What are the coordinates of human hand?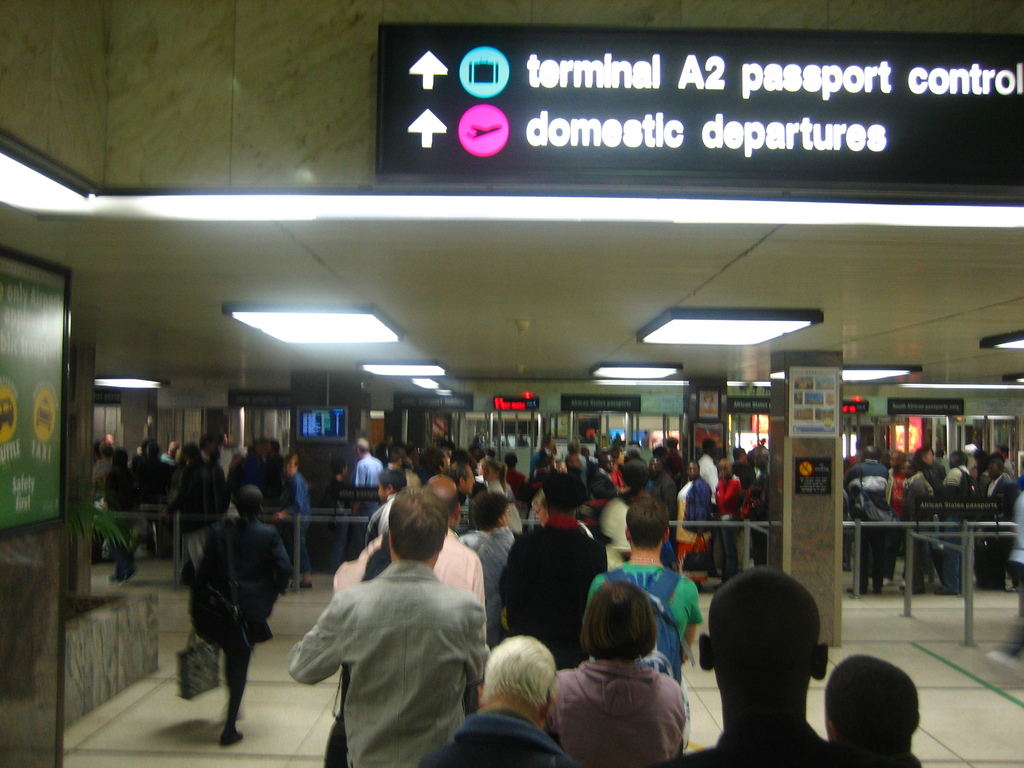
<box>273,507,287,519</box>.
